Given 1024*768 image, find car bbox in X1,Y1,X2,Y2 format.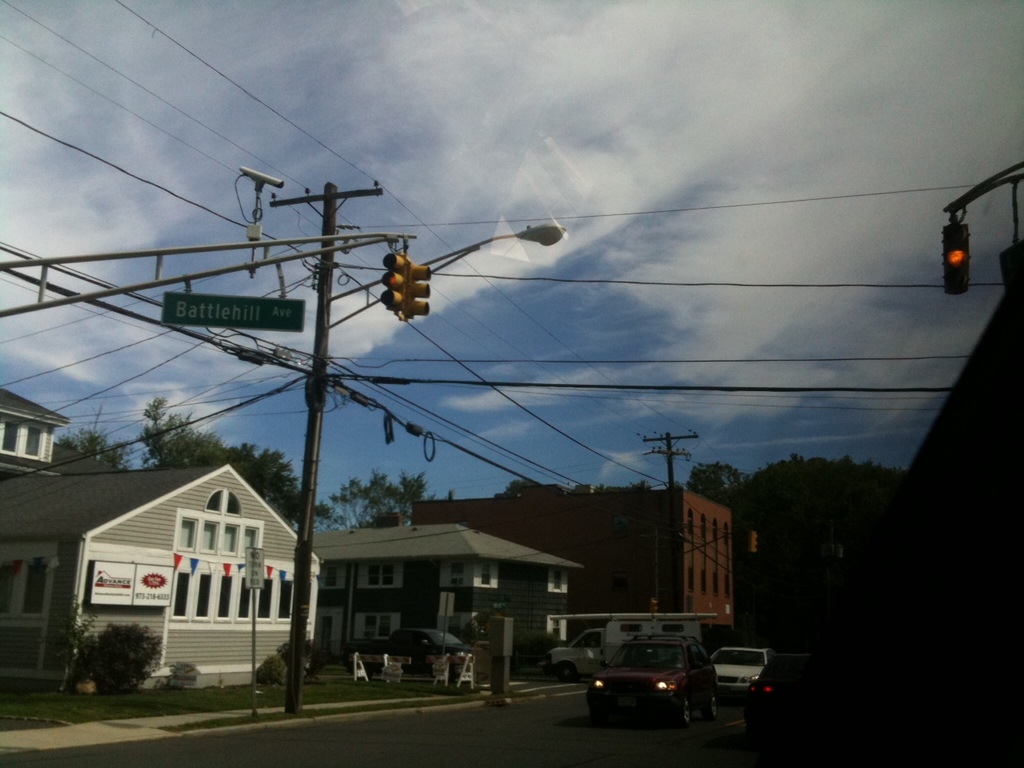
710,642,766,698.
